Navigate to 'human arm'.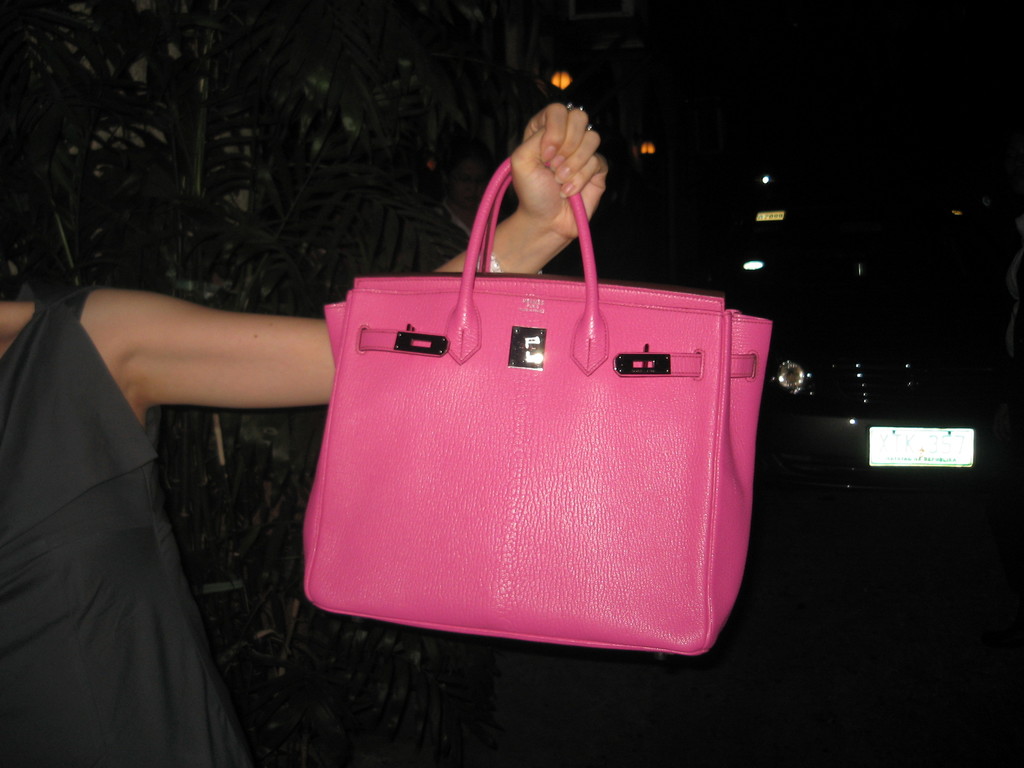
Navigation target: l=66, t=280, r=323, b=440.
